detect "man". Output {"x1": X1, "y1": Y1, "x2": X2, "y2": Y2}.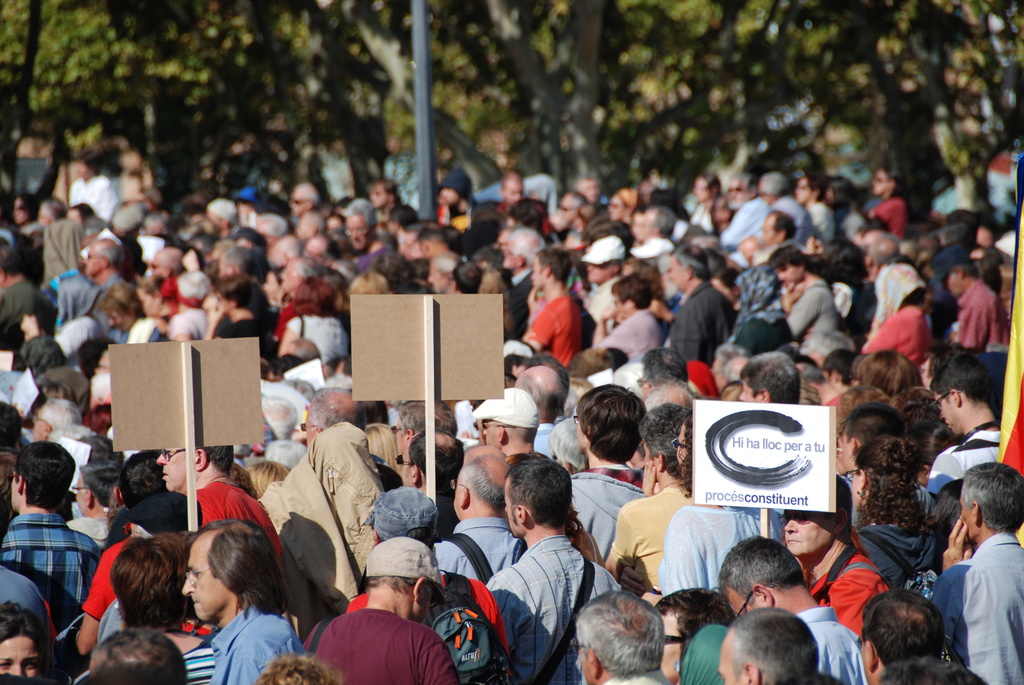
{"x1": 480, "y1": 464, "x2": 614, "y2": 677}.
